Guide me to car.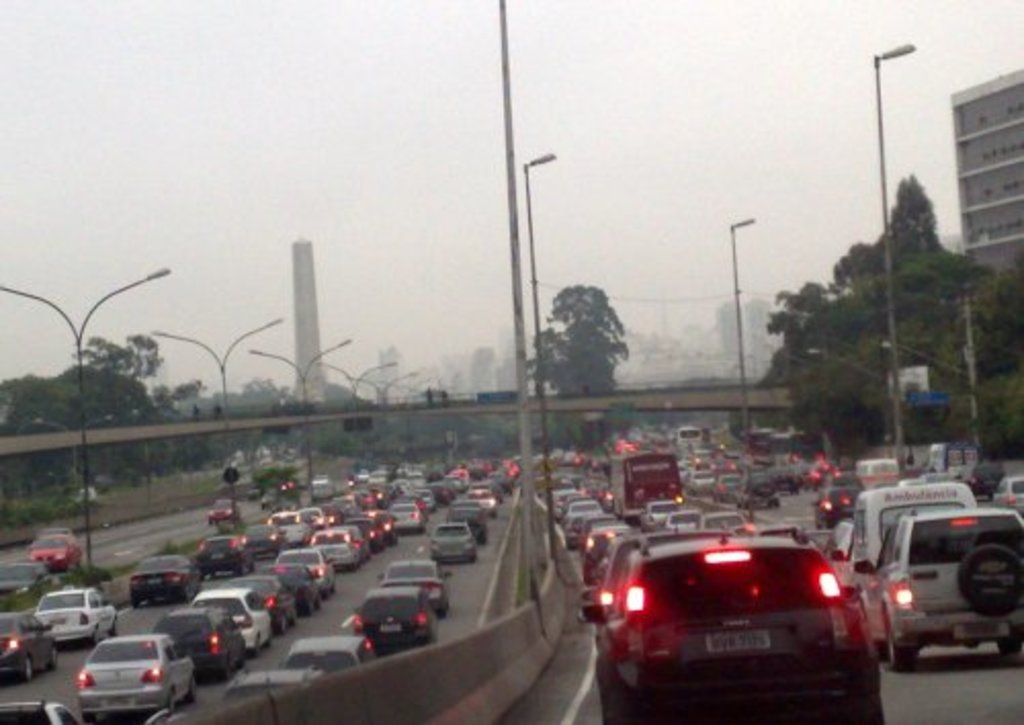
Guidance: region(309, 473, 330, 487).
